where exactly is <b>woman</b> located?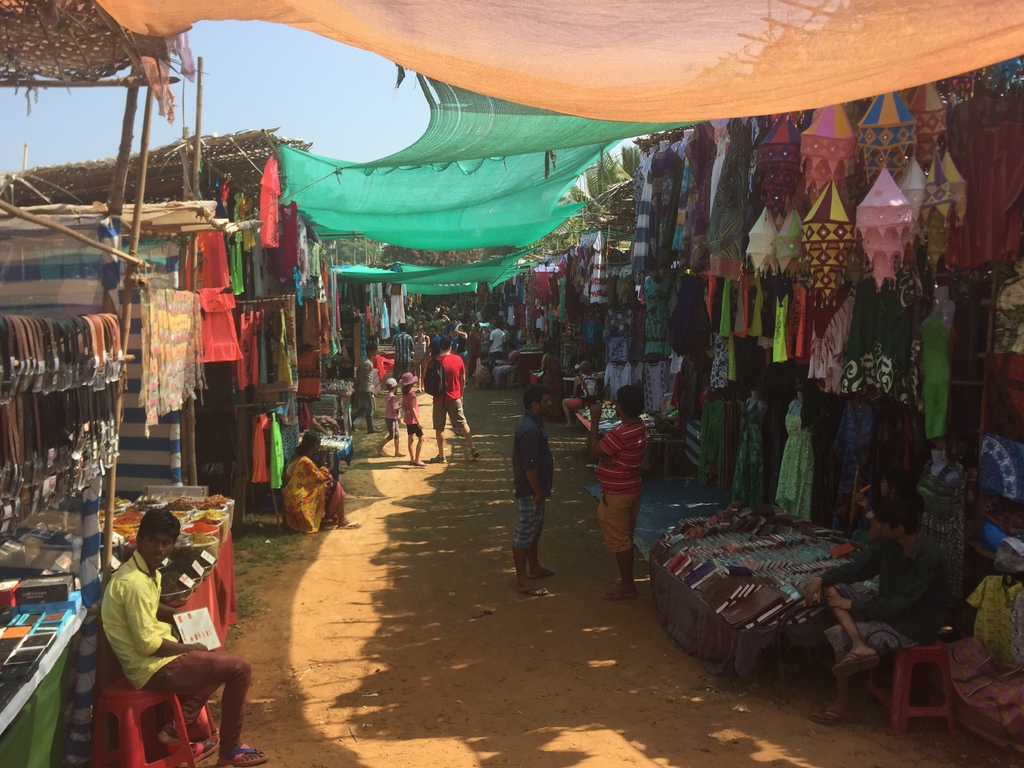
Its bounding box is {"x1": 281, "y1": 431, "x2": 358, "y2": 527}.
